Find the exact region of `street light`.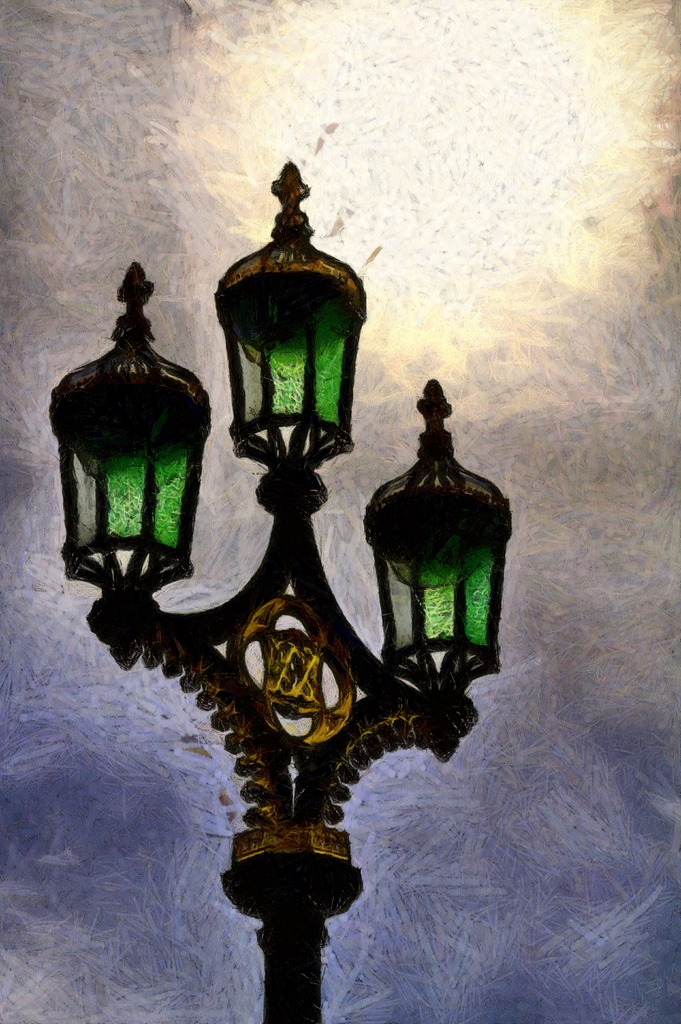
Exact region: <bbox>55, 107, 539, 989</bbox>.
